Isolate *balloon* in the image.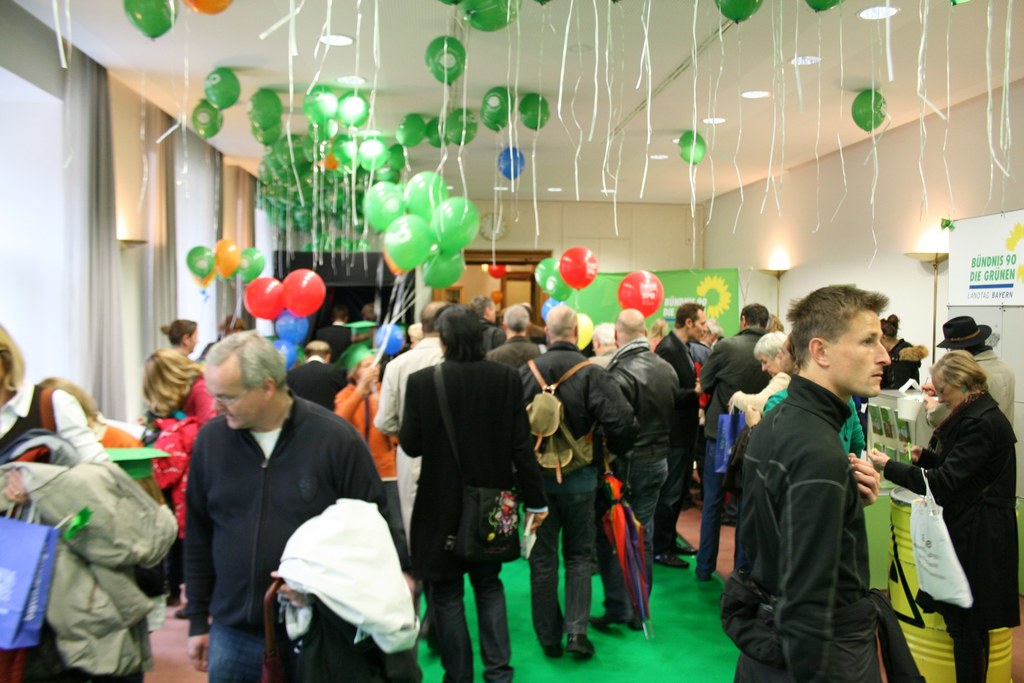
Isolated region: BBox(713, 0, 765, 23).
